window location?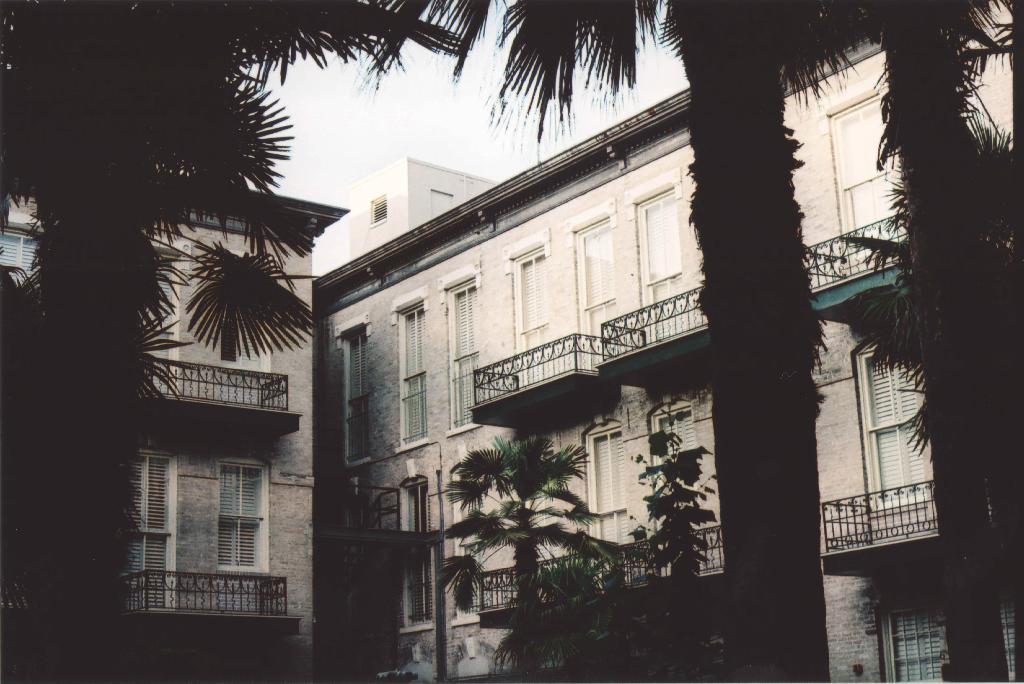
bbox=[628, 164, 685, 344]
